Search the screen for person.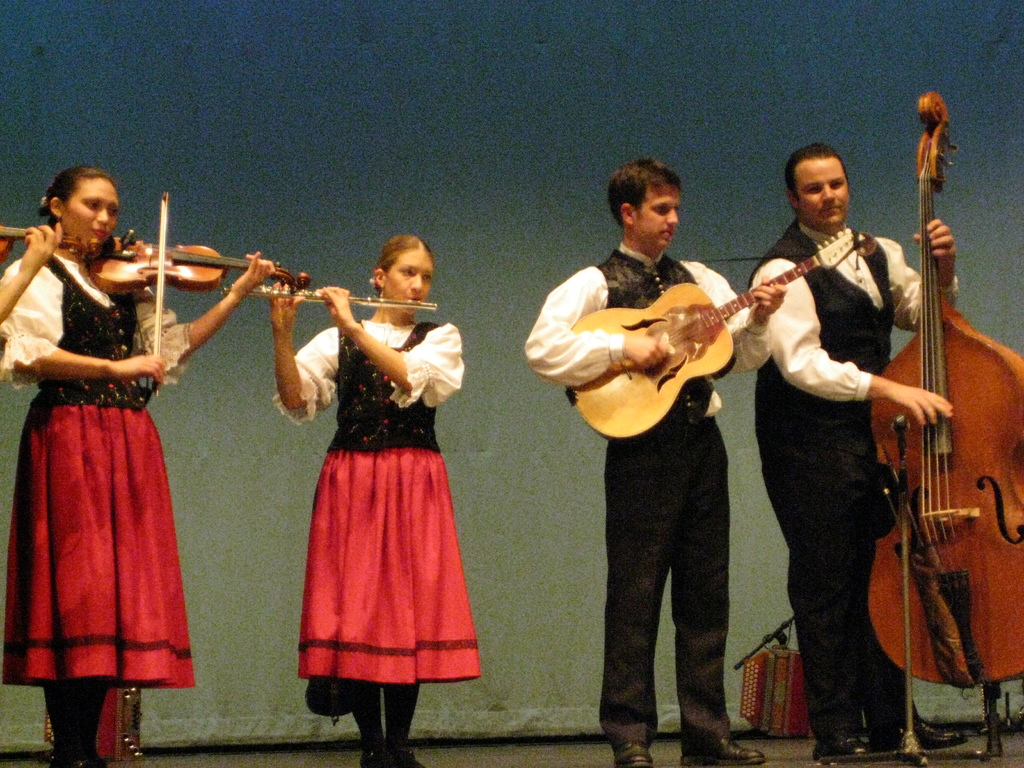
Found at {"x1": 732, "y1": 145, "x2": 940, "y2": 752}.
